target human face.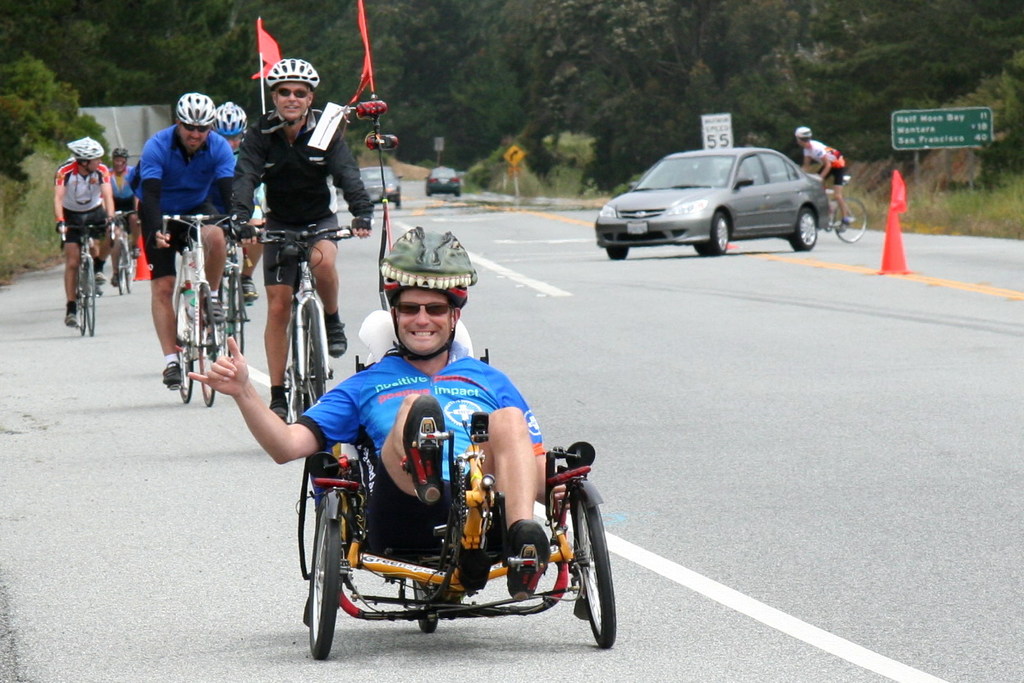
Target region: select_region(92, 156, 107, 177).
